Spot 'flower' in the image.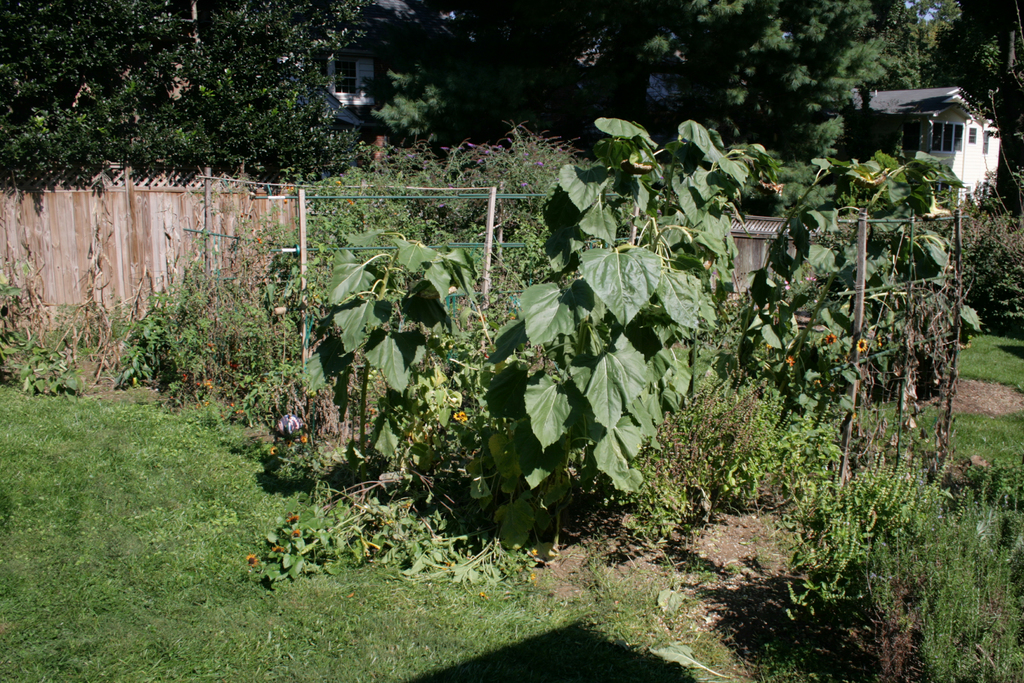
'flower' found at select_region(451, 407, 473, 425).
